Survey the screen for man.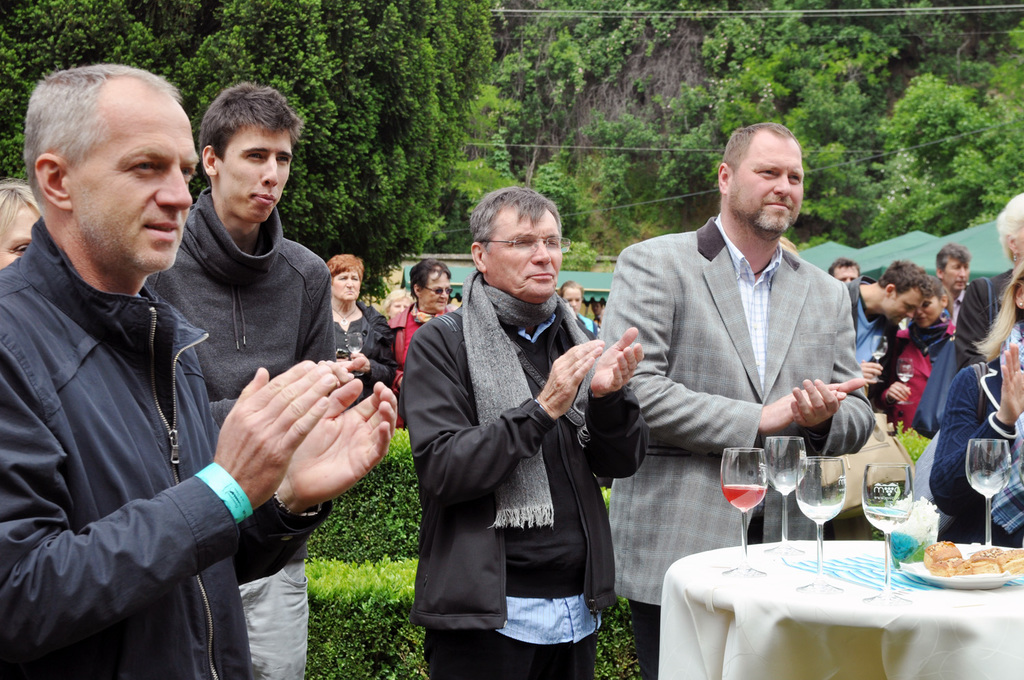
Survey found: <region>818, 261, 930, 410</region>.
